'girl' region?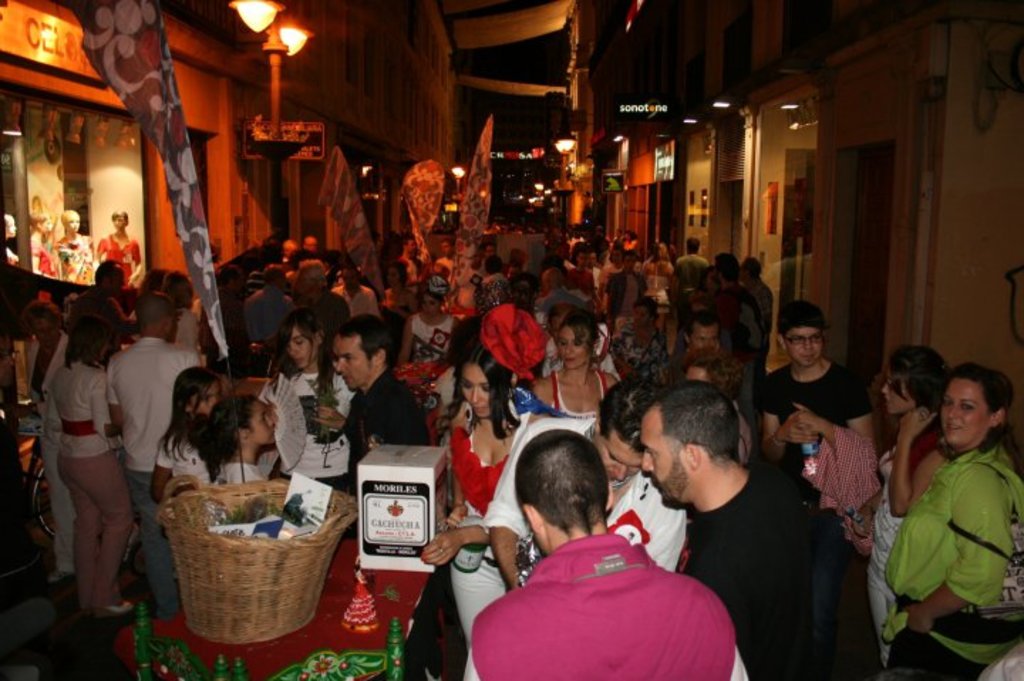
<box>263,313,358,490</box>
